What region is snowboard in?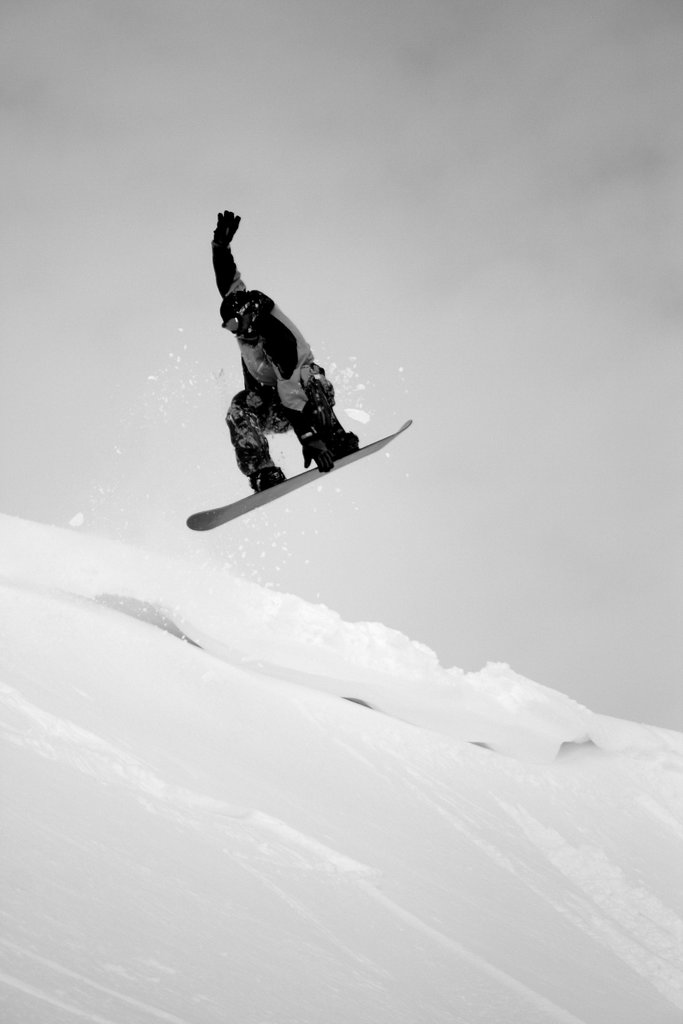
(left=163, top=405, right=418, bottom=533).
